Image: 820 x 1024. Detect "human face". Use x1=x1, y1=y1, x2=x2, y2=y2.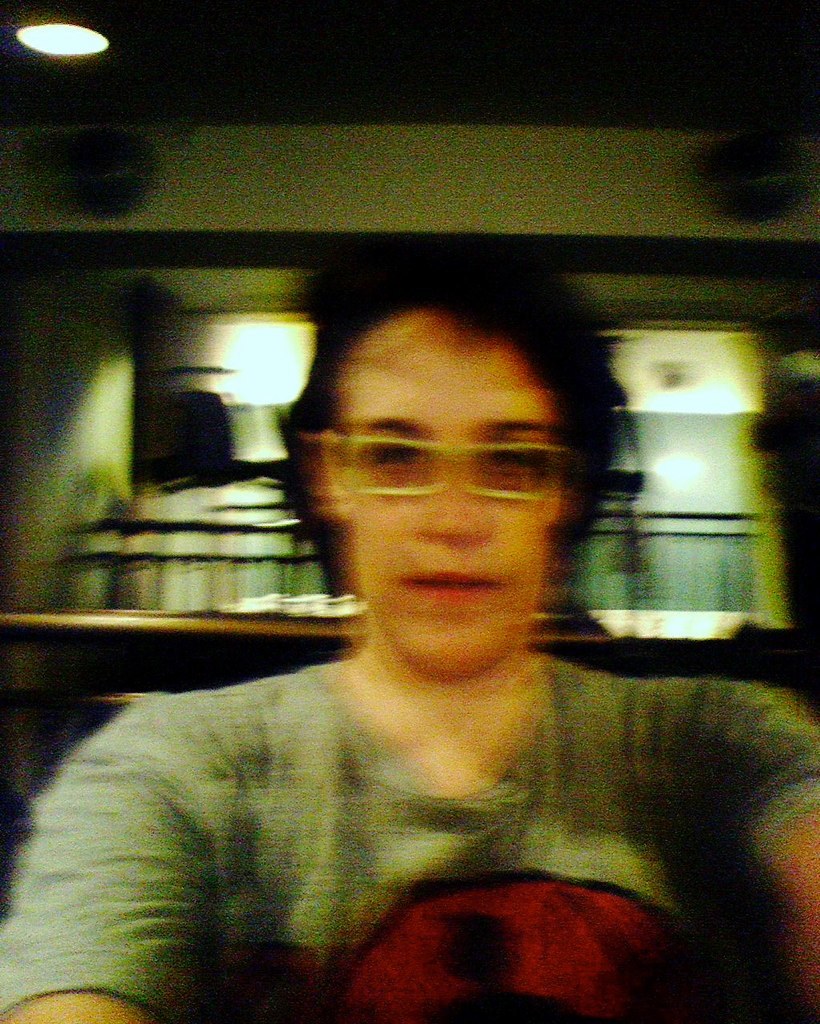
x1=317, y1=308, x2=572, y2=675.
